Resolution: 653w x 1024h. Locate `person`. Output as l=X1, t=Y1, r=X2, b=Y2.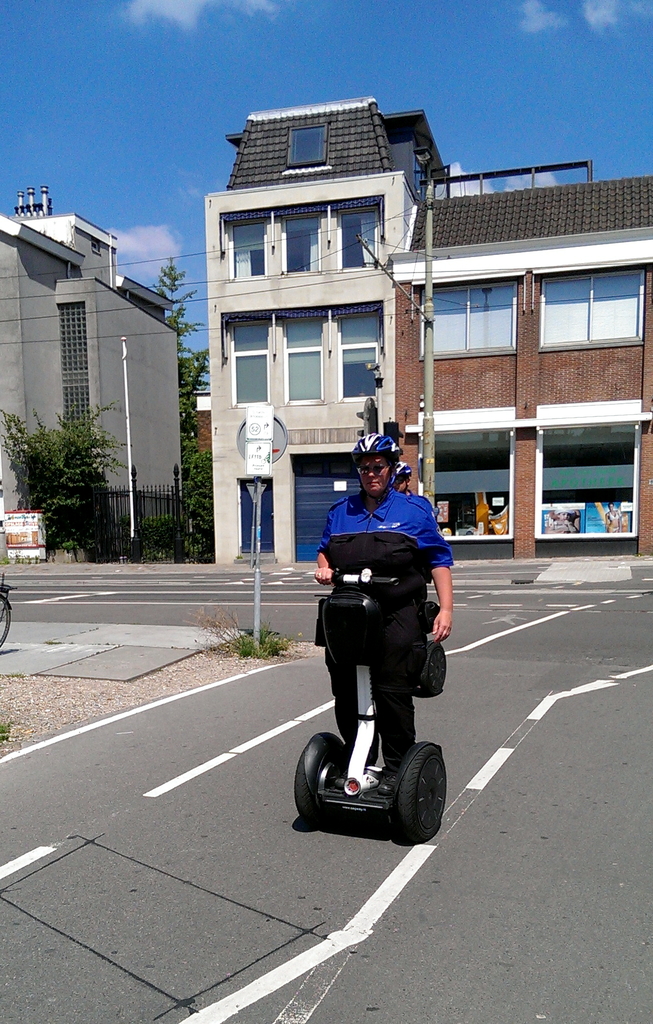
l=548, t=507, r=576, b=533.
